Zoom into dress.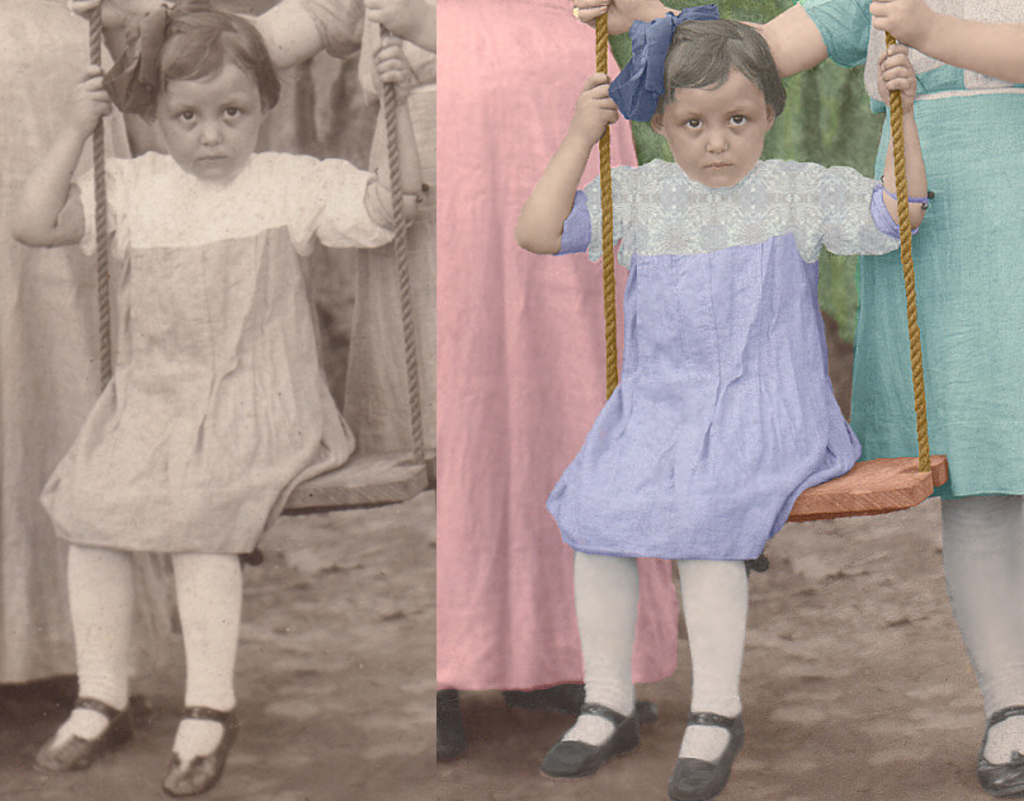
Zoom target: [left=294, top=0, right=433, bottom=454].
